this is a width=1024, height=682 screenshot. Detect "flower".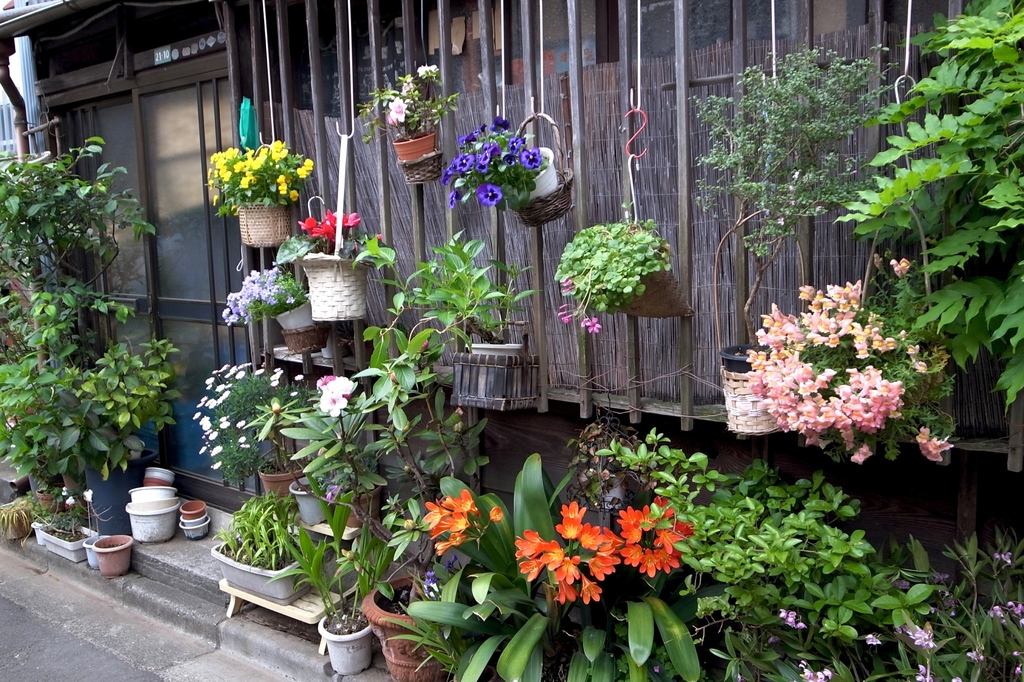
Rect(579, 318, 601, 334).
